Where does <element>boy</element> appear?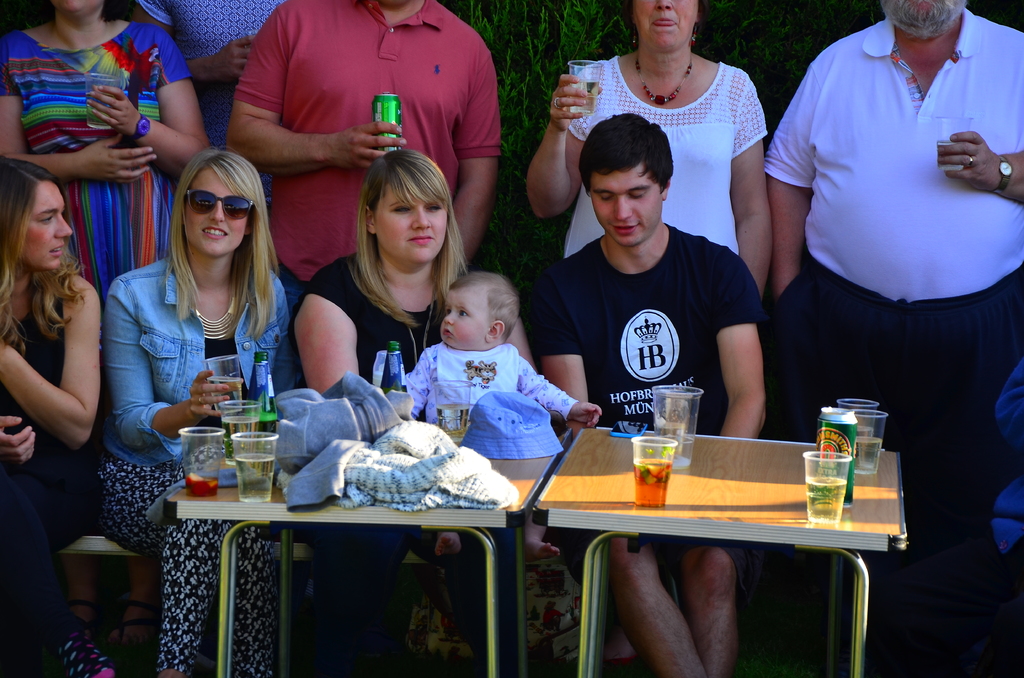
Appears at <bbox>527, 113, 768, 677</bbox>.
